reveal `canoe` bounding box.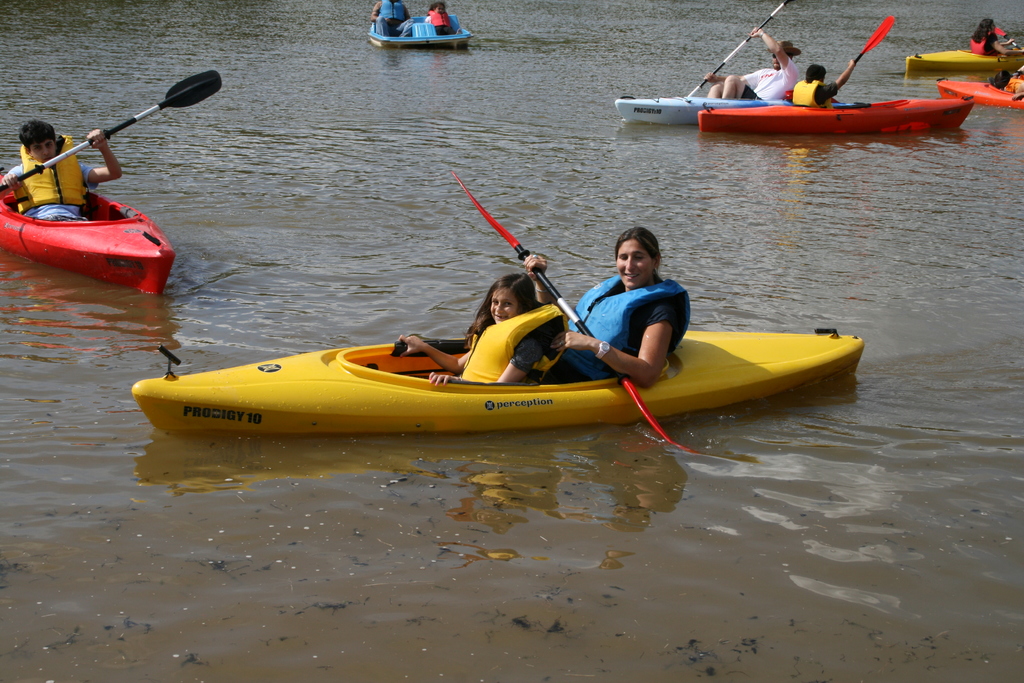
Revealed: bbox(901, 46, 1023, 79).
